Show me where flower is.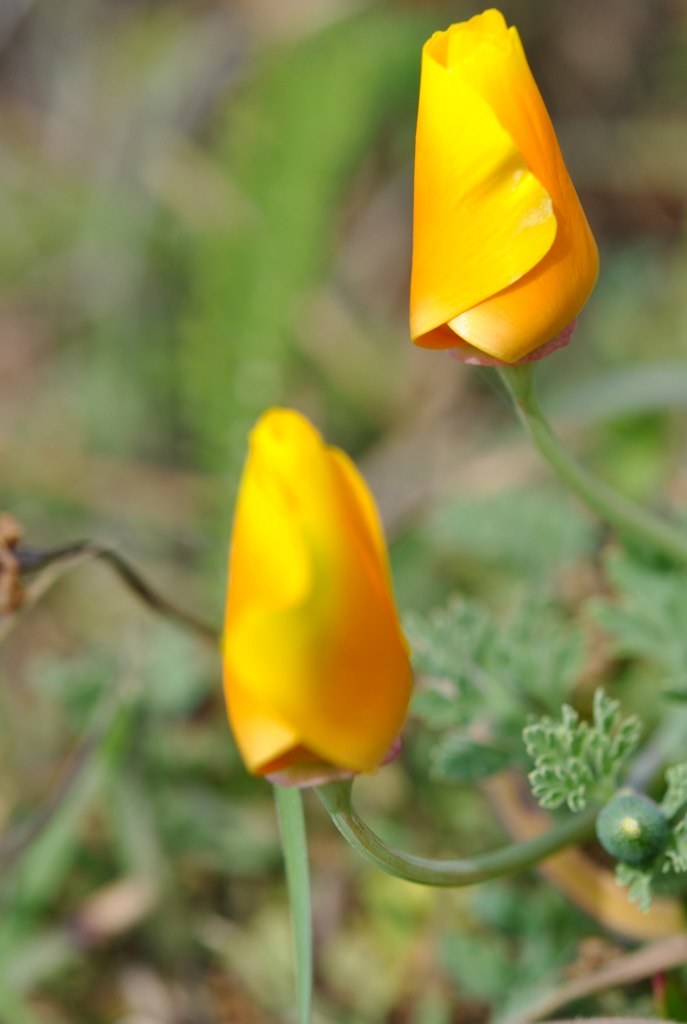
flower is at 189 392 418 785.
